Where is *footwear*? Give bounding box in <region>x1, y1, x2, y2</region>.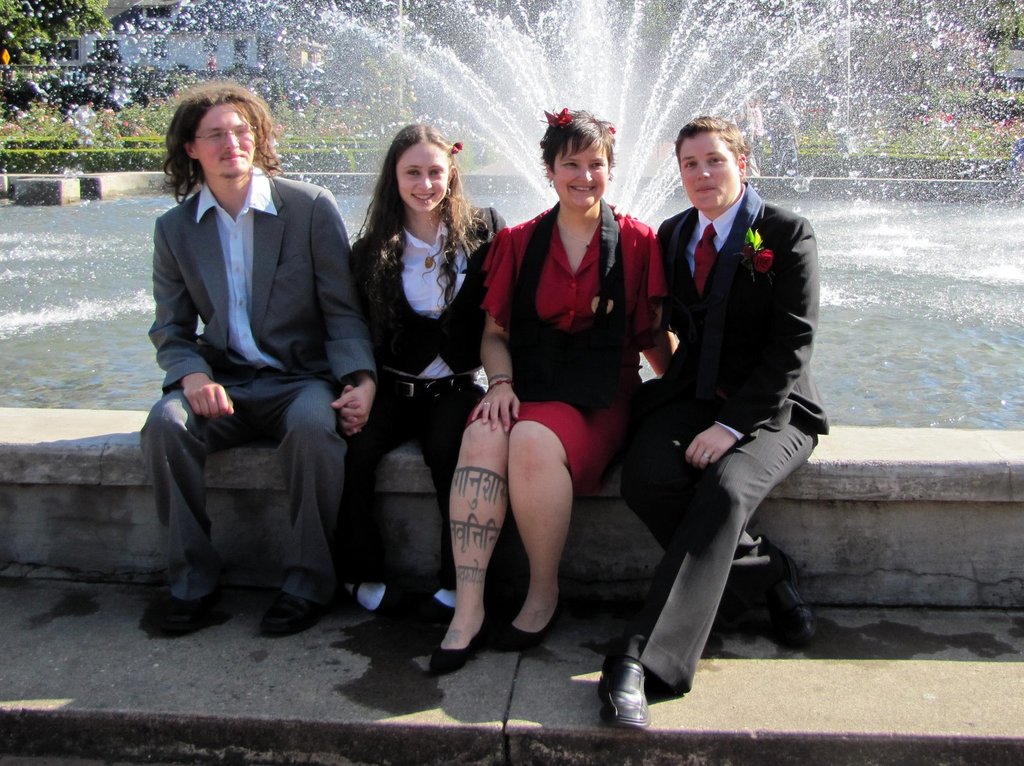
<region>413, 594, 454, 639</region>.
